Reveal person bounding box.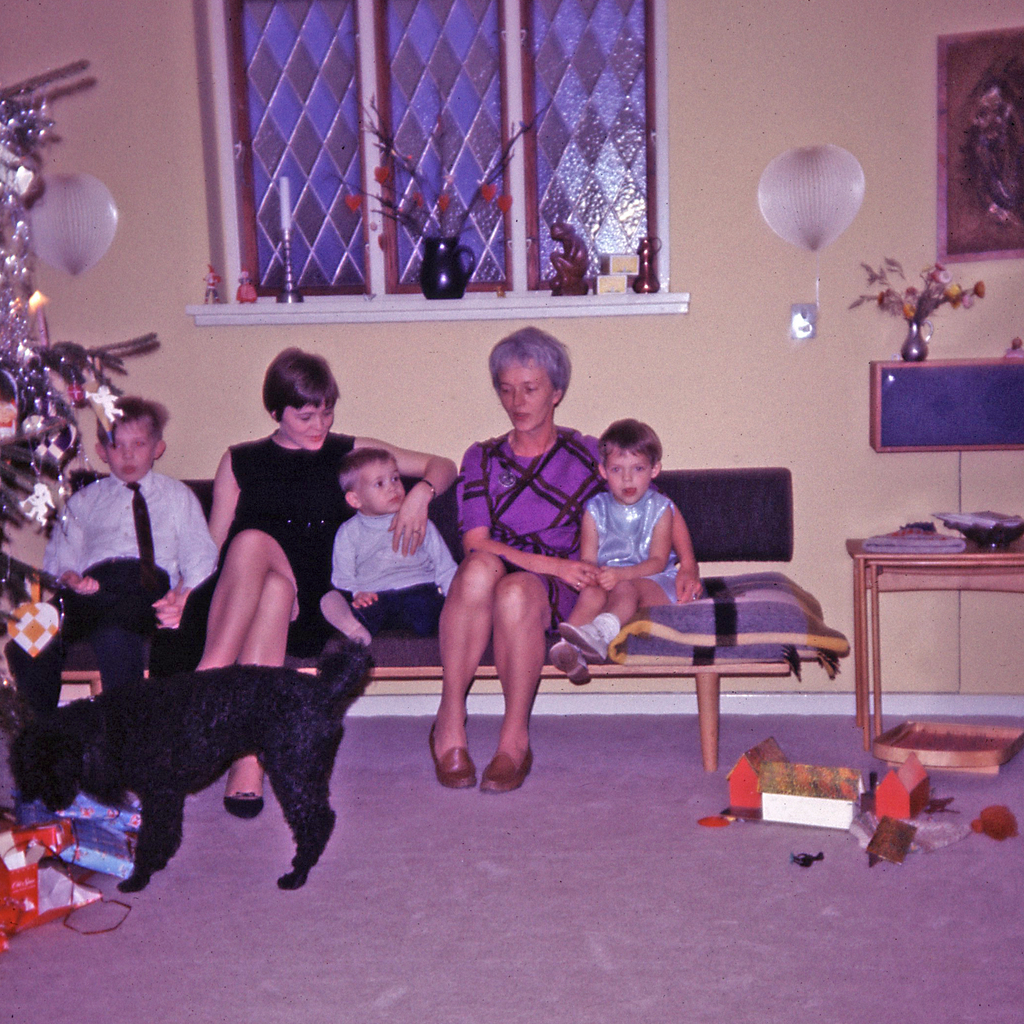
Revealed: <bbox>157, 332, 443, 783</bbox>.
